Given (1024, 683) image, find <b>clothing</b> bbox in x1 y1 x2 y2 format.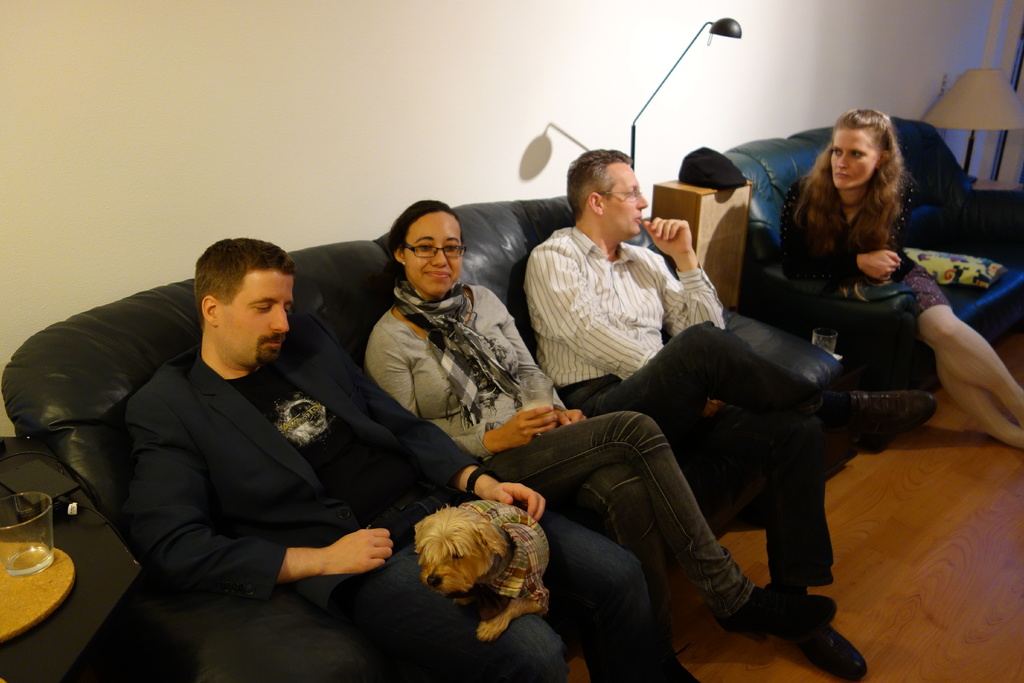
362 284 753 620.
